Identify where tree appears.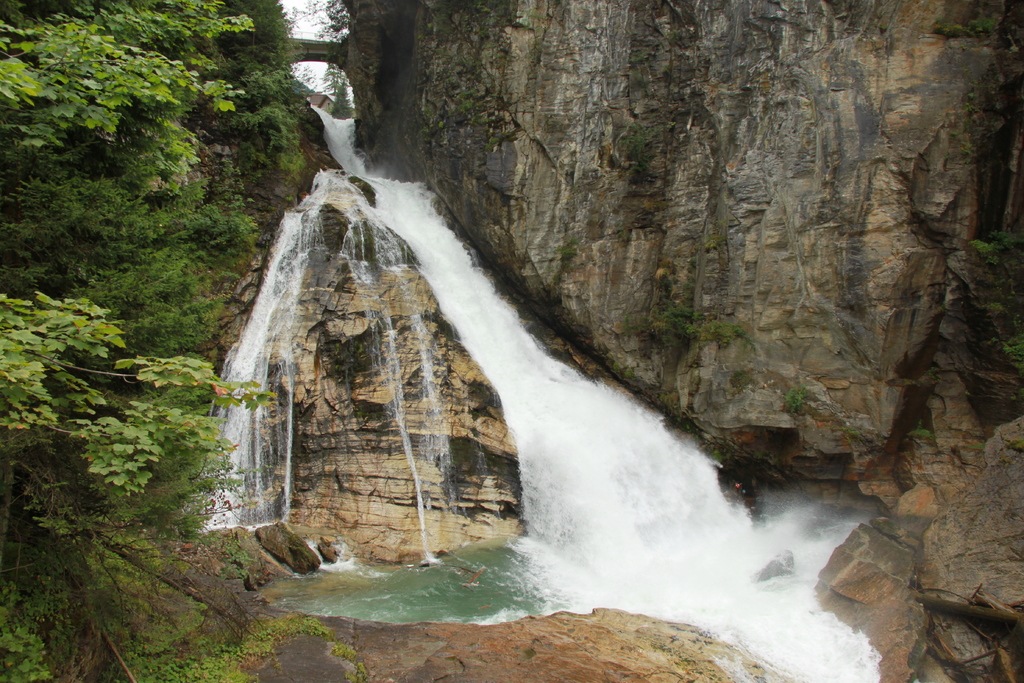
Appears at 328/78/357/124.
